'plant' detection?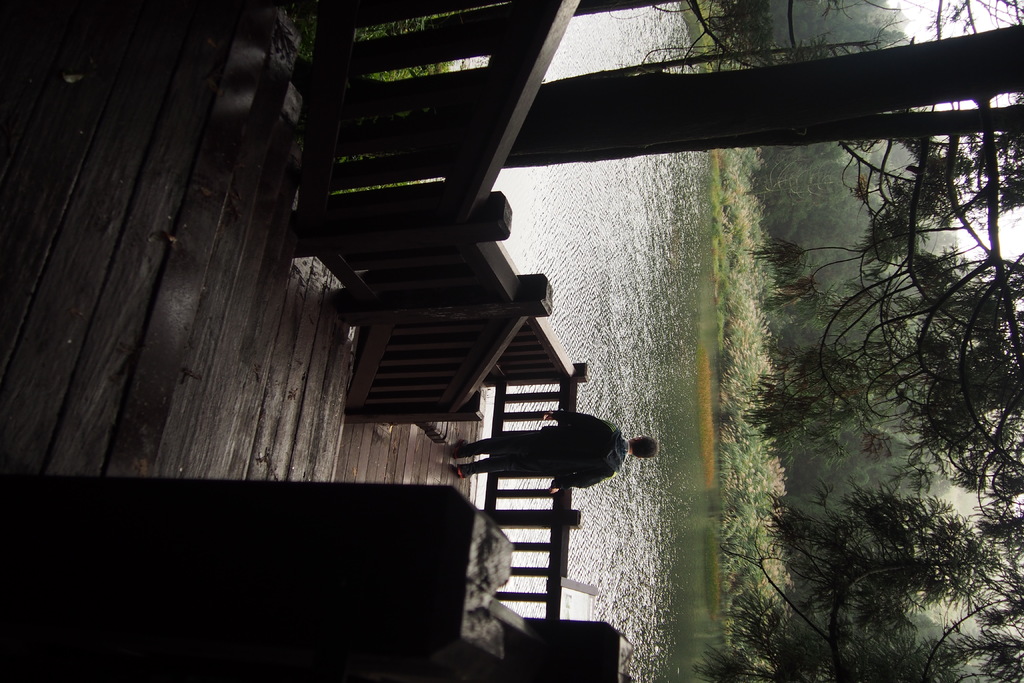
{"left": 355, "top": 26, "right": 541, "bottom": 183}
